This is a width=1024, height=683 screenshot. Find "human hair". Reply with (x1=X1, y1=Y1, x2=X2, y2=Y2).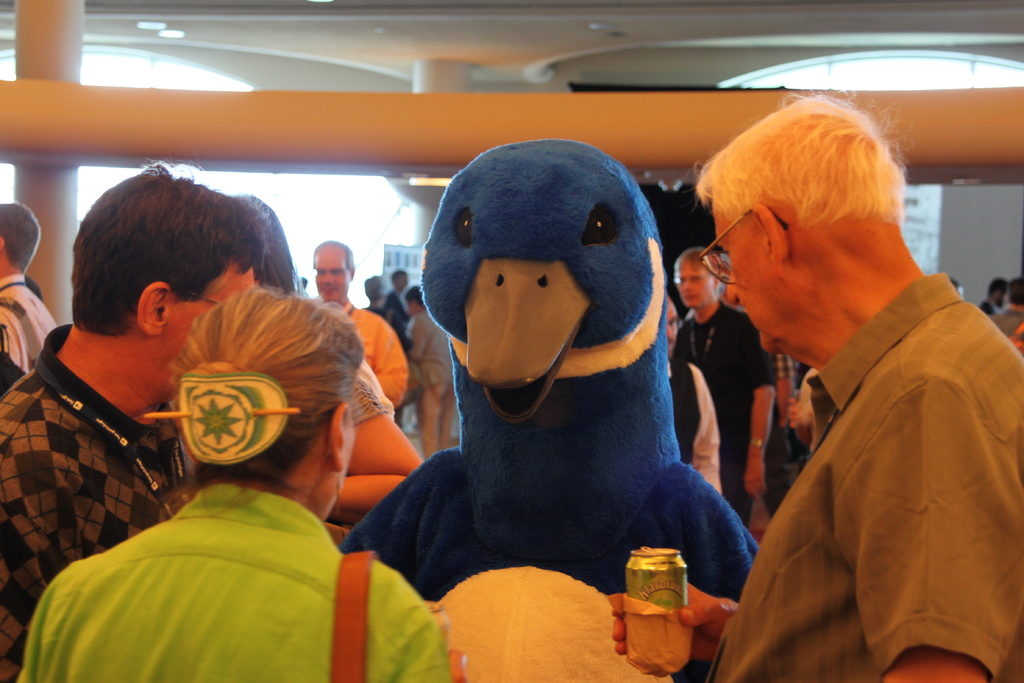
(x1=56, y1=179, x2=271, y2=330).
